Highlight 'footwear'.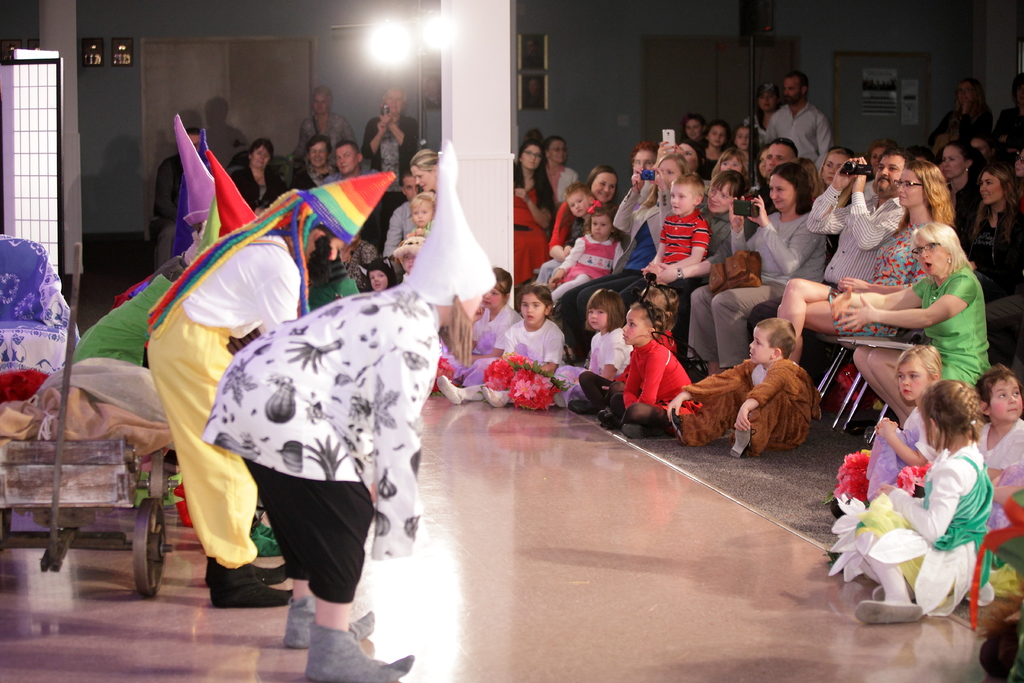
Highlighted region: [left=852, top=604, right=925, bottom=624].
